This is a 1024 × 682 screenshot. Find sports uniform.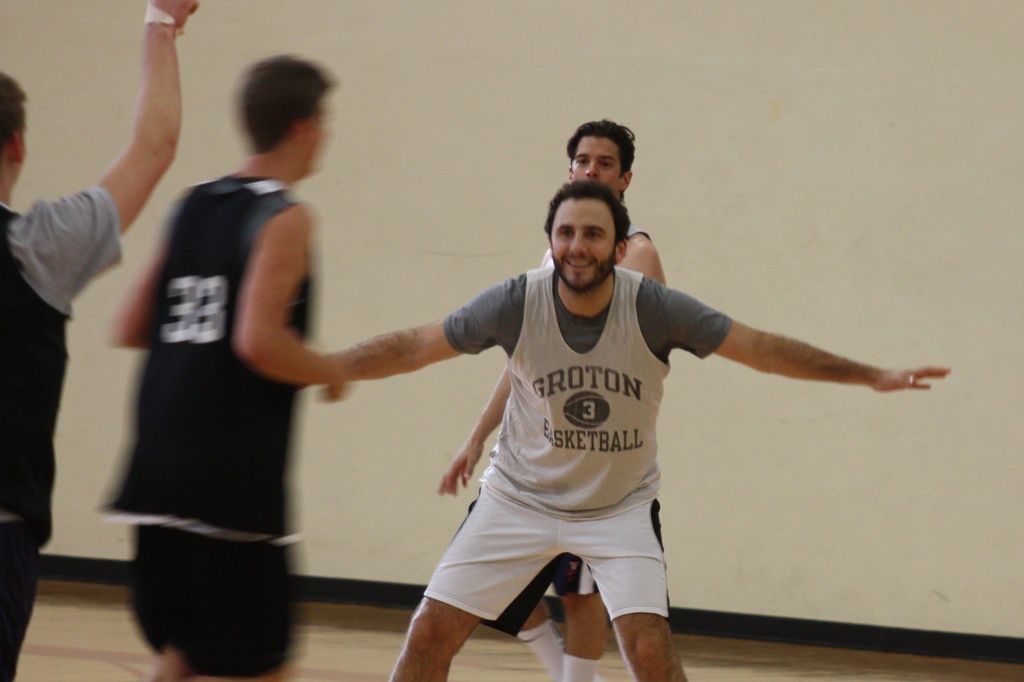
Bounding box: box(421, 267, 731, 640).
